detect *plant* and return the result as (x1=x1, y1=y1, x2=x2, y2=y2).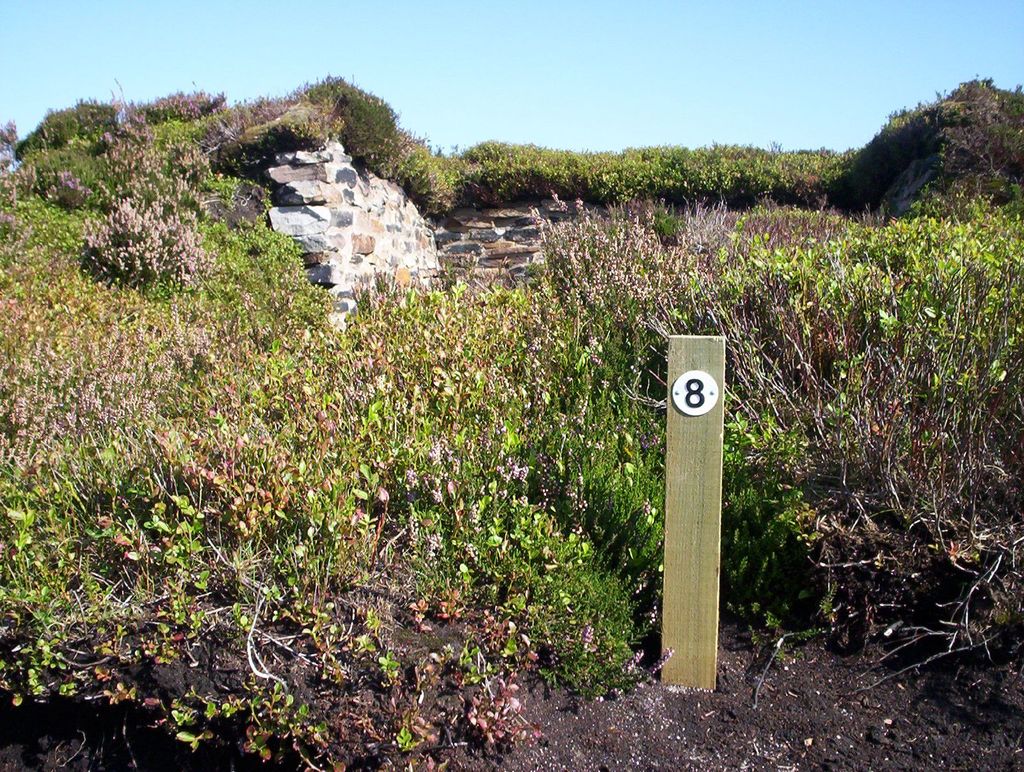
(x1=777, y1=141, x2=849, y2=206).
